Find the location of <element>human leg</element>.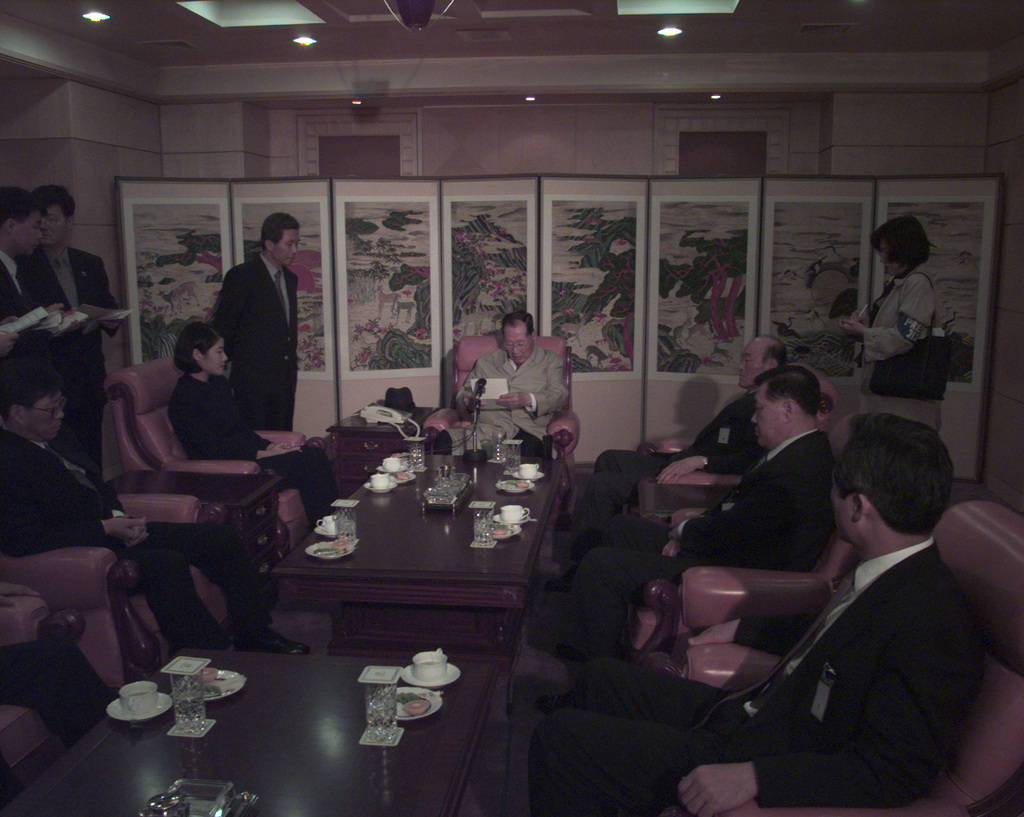
Location: bbox(261, 443, 343, 522).
